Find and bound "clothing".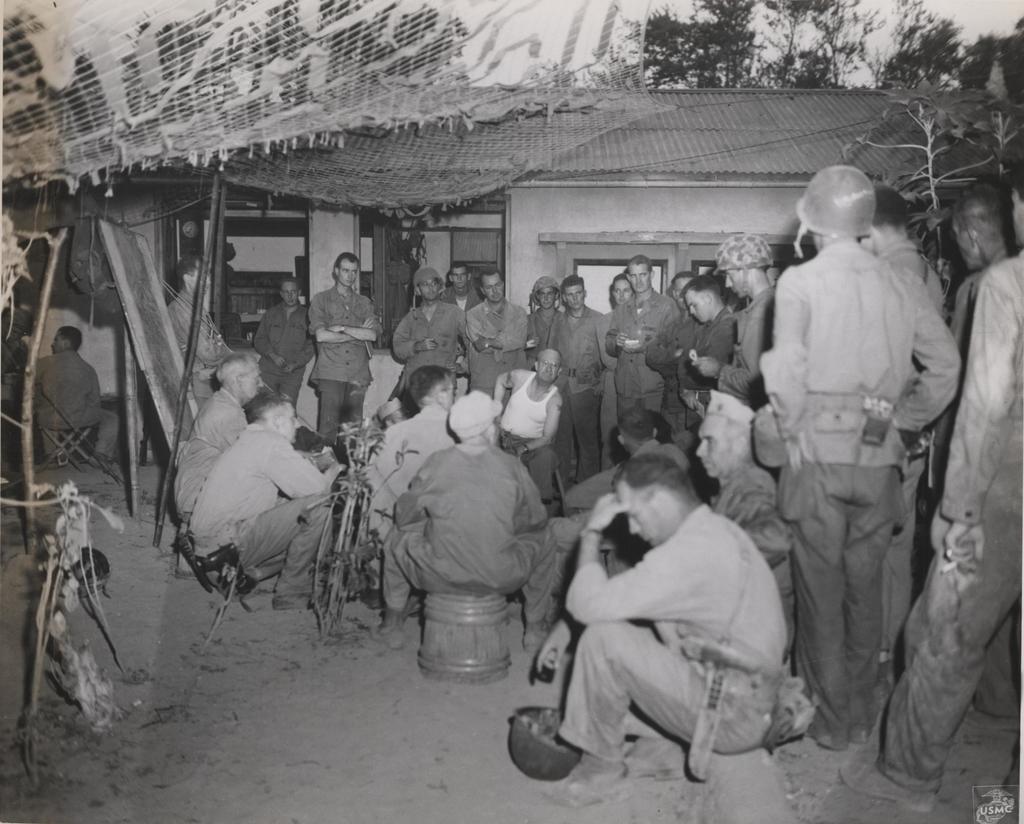
Bound: 385 442 557 631.
